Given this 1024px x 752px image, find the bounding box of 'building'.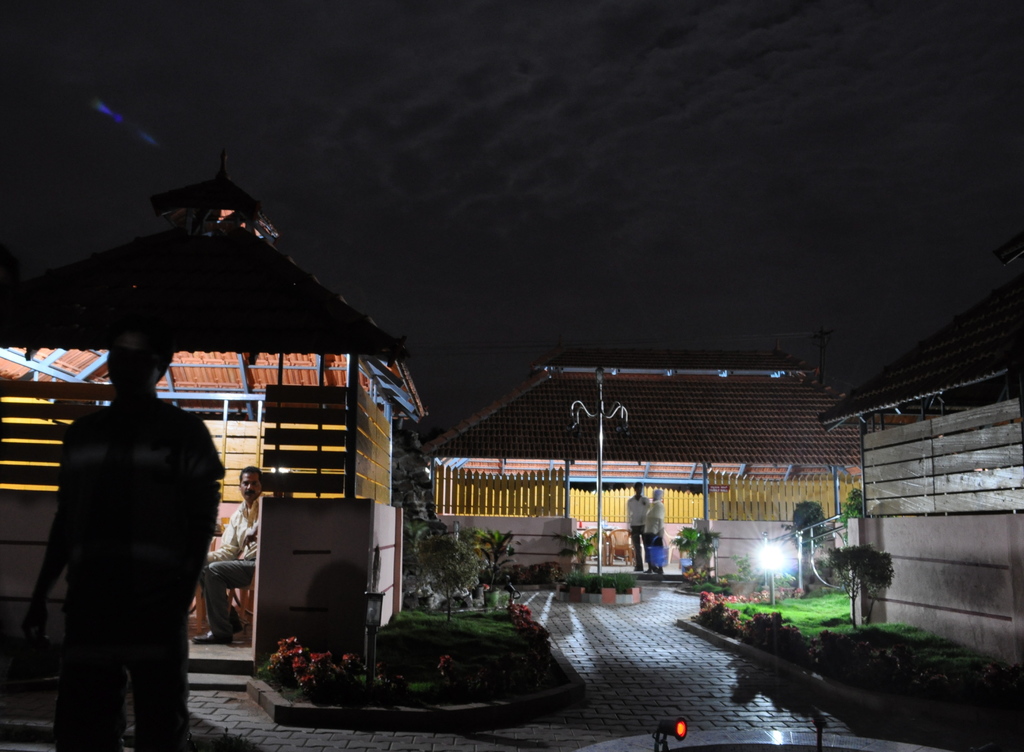
pyautogui.locateOnScreen(820, 247, 1023, 678).
